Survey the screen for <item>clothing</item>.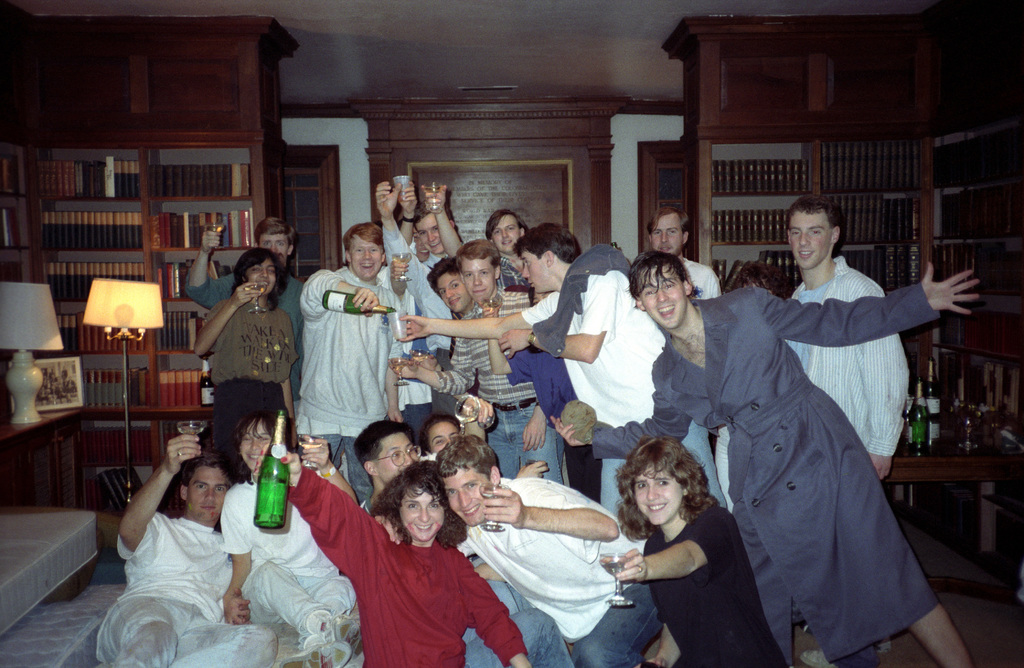
Survey found: <bbox>211, 292, 305, 455</bbox>.
